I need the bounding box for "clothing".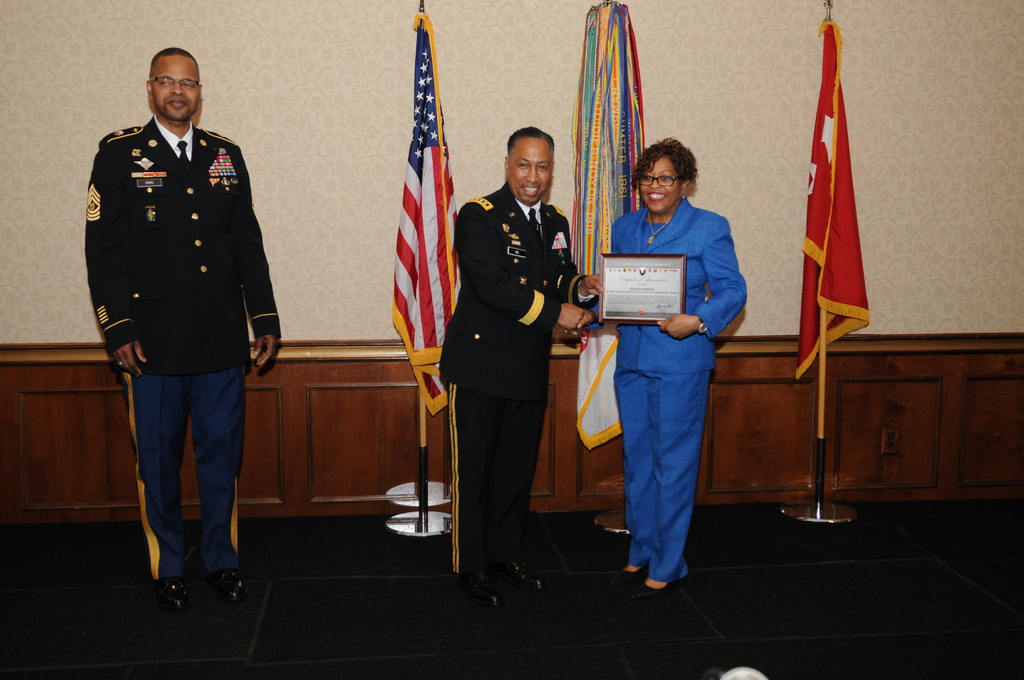
Here it is: crop(93, 98, 285, 558).
